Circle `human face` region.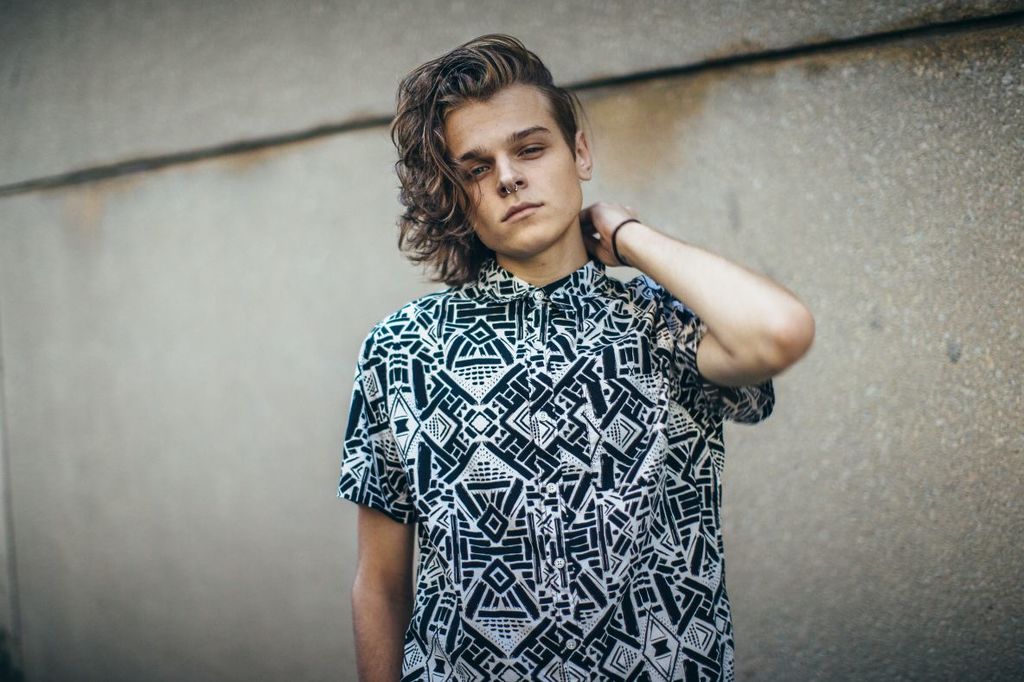
Region: 441 84 580 260.
